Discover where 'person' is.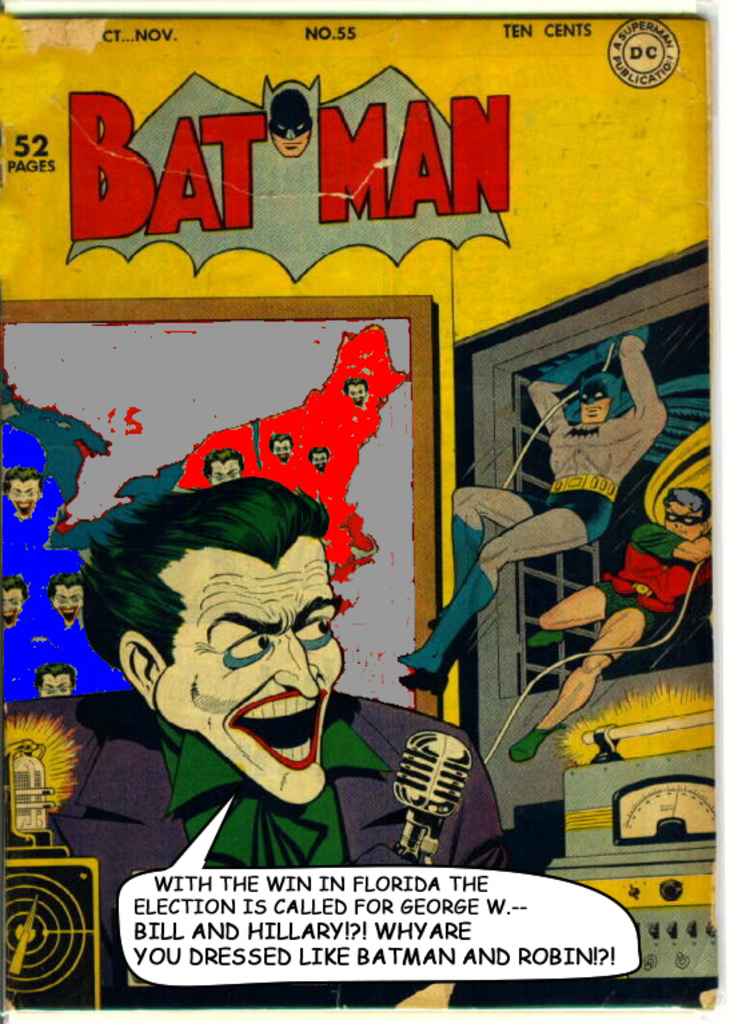
Discovered at box(7, 465, 37, 518).
